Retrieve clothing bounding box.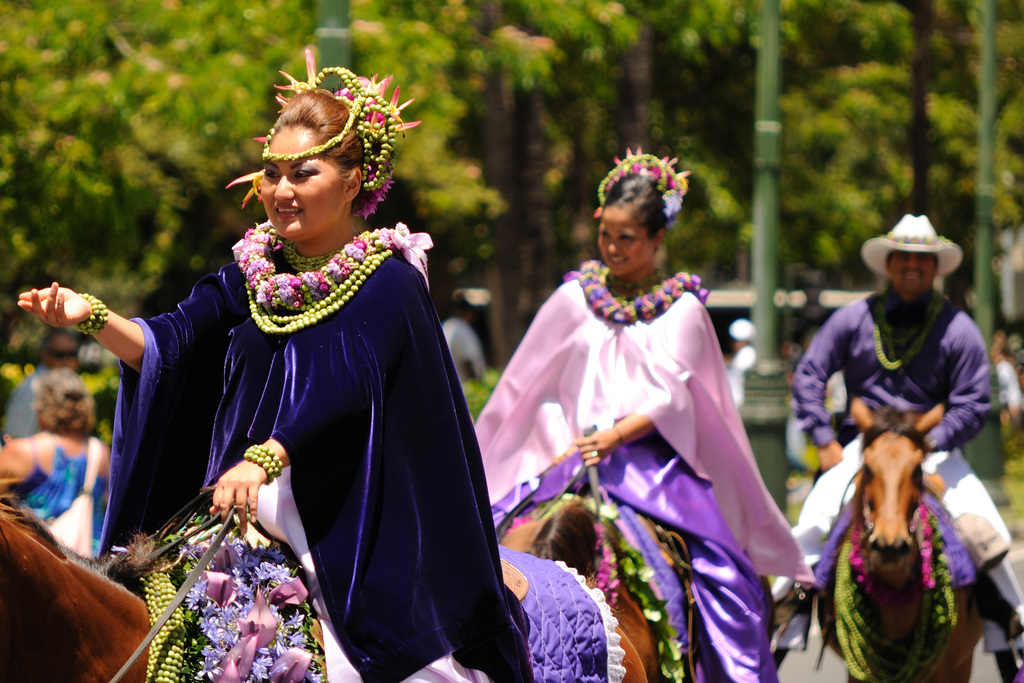
Bounding box: [left=4, top=428, right=102, bottom=559].
